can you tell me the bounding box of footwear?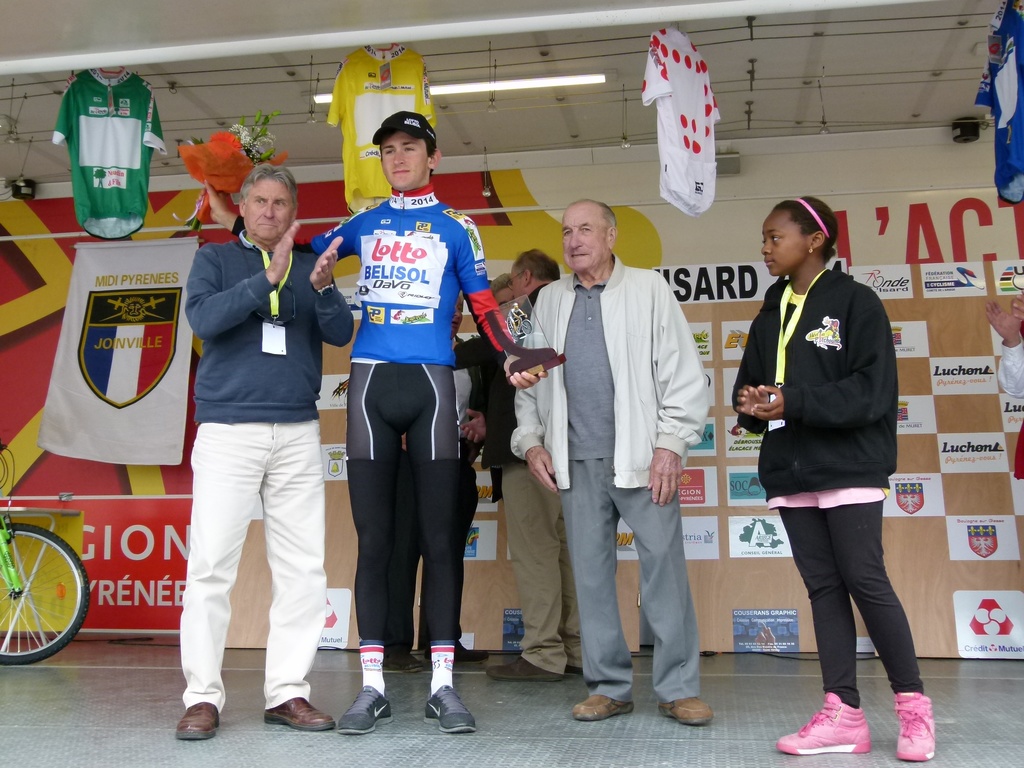
(458, 642, 490, 663).
